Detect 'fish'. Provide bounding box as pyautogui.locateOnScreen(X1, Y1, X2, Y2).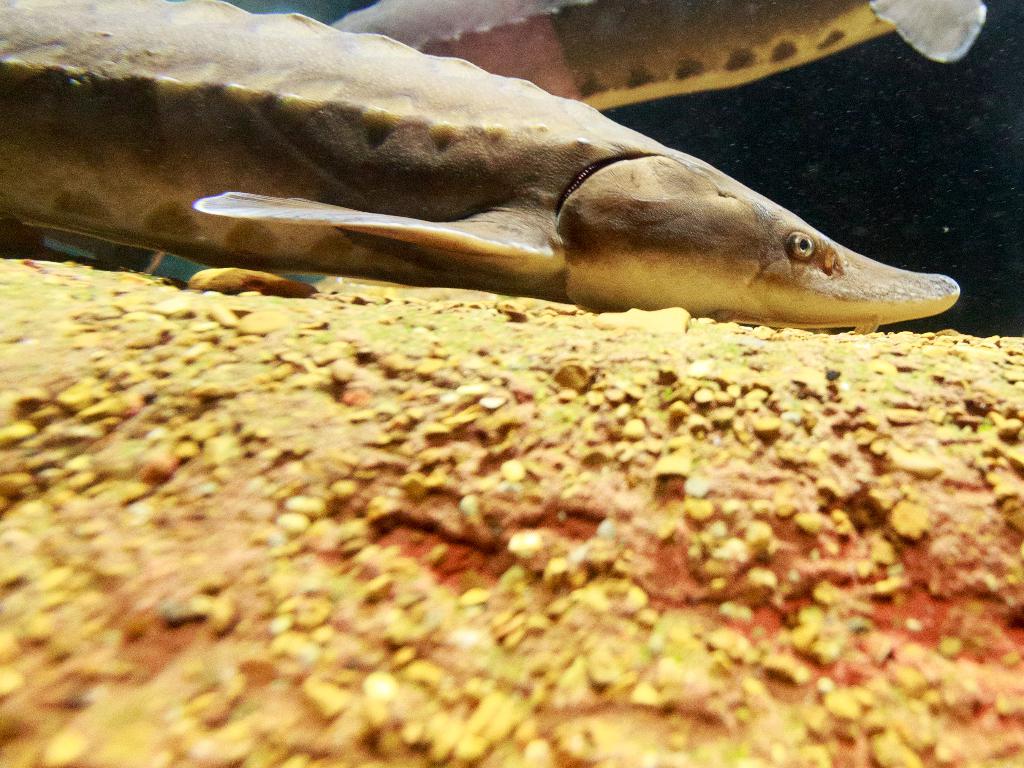
pyautogui.locateOnScreen(73, 35, 957, 327).
